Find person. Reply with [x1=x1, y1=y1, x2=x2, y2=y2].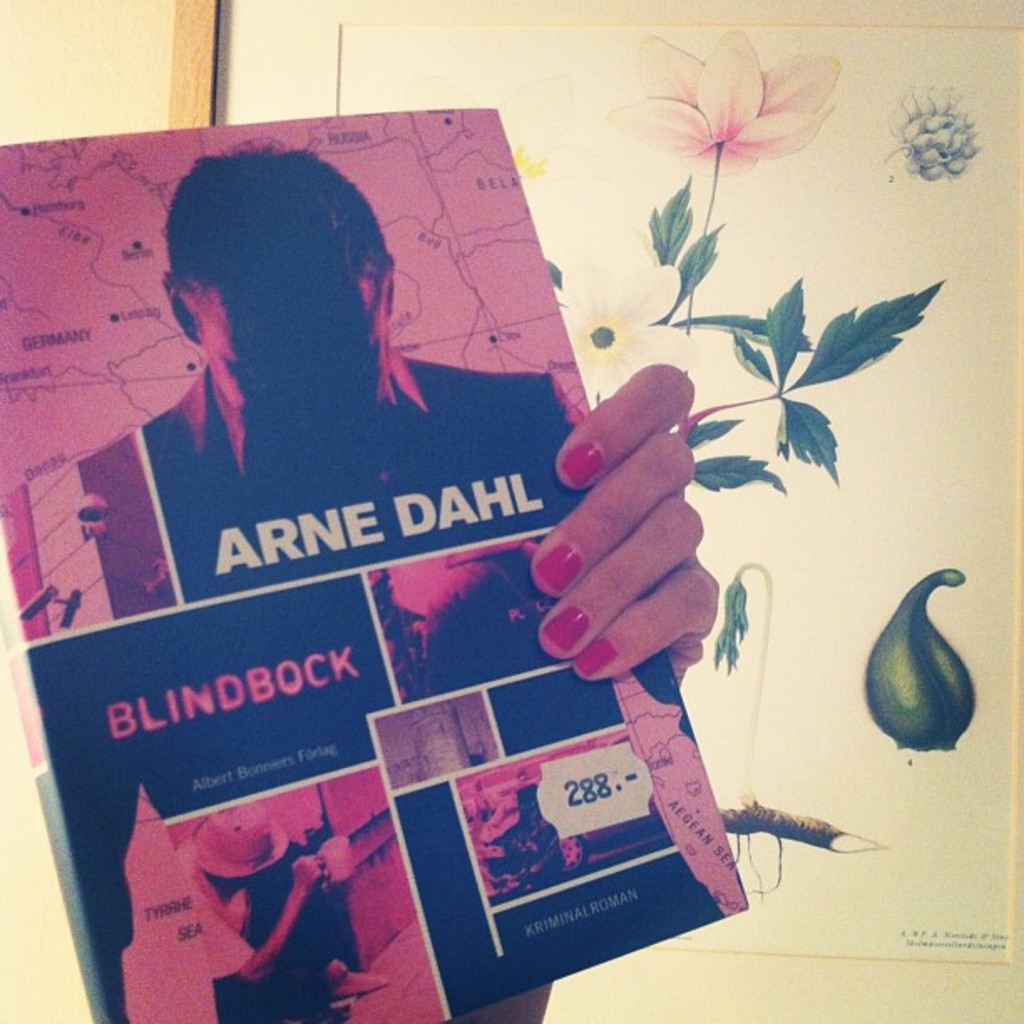
[x1=0, y1=139, x2=718, y2=1022].
